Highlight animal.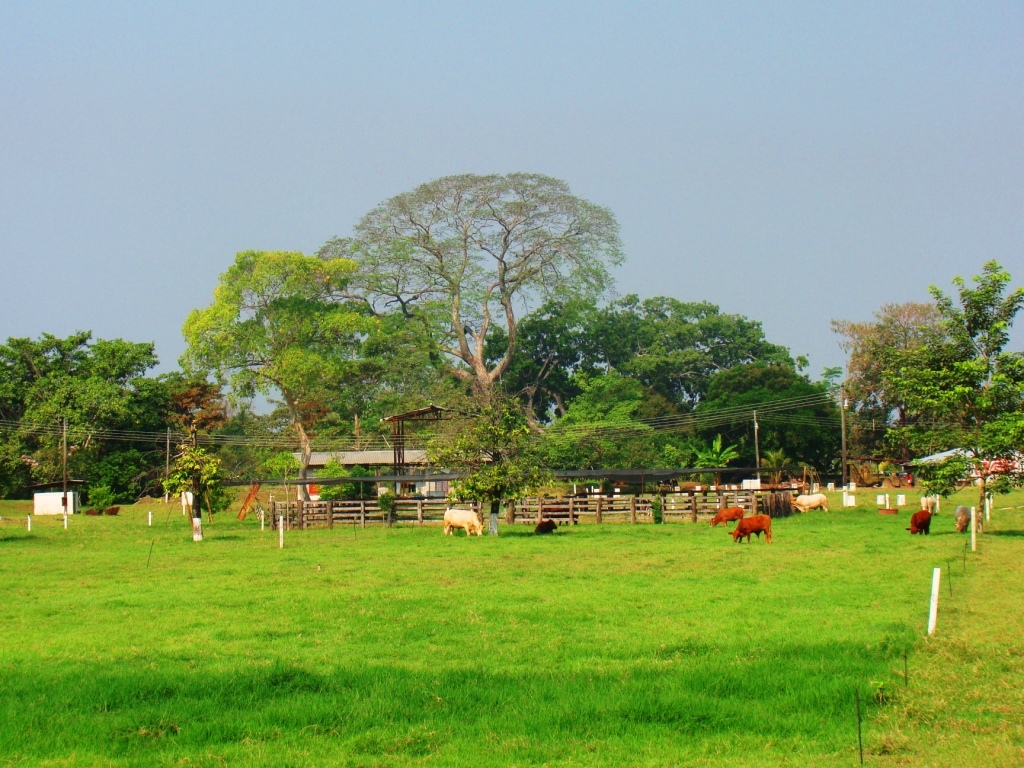
Highlighted region: 788/497/828/512.
